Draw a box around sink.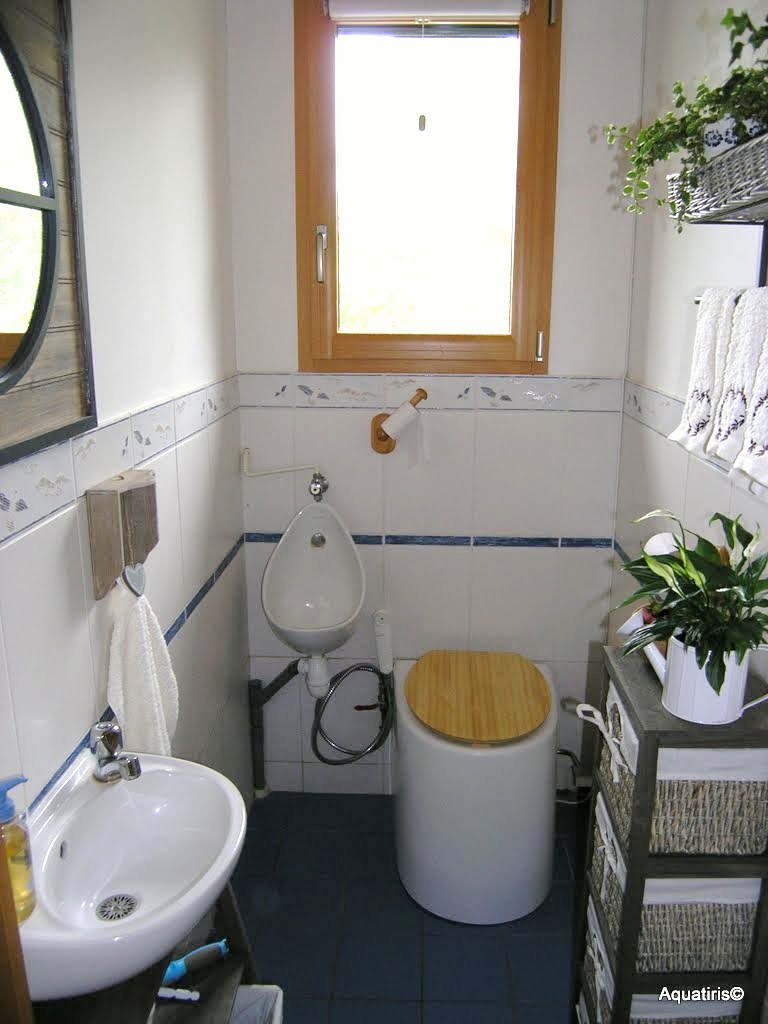
pyautogui.locateOnScreen(6, 678, 258, 1012).
